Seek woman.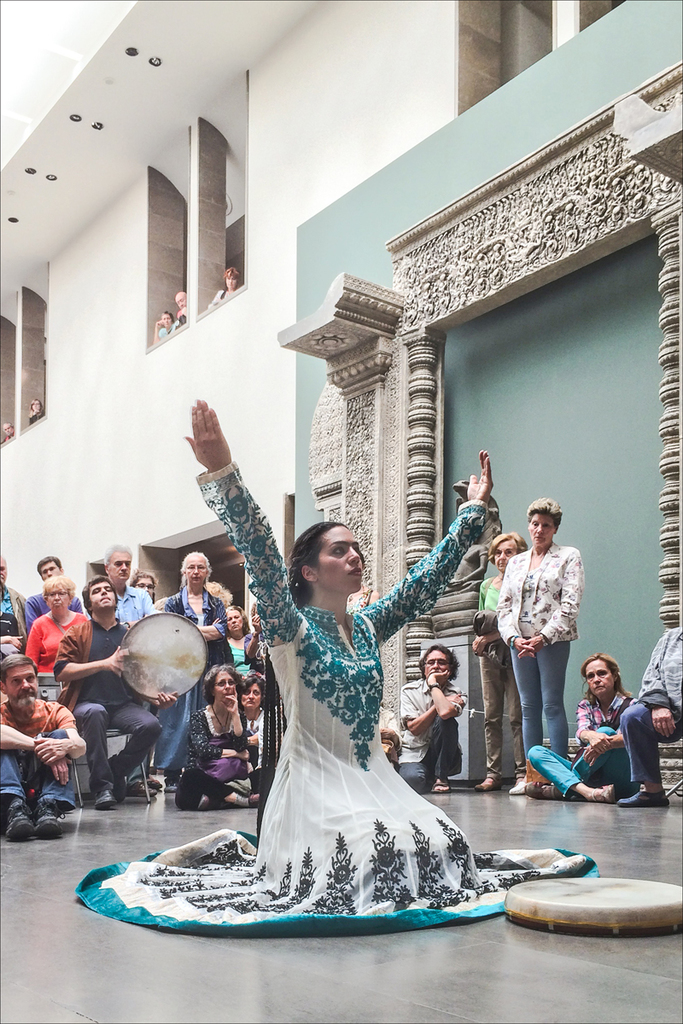
{"left": 132, "top": 561, "right": 155, "bottom": 602}.
